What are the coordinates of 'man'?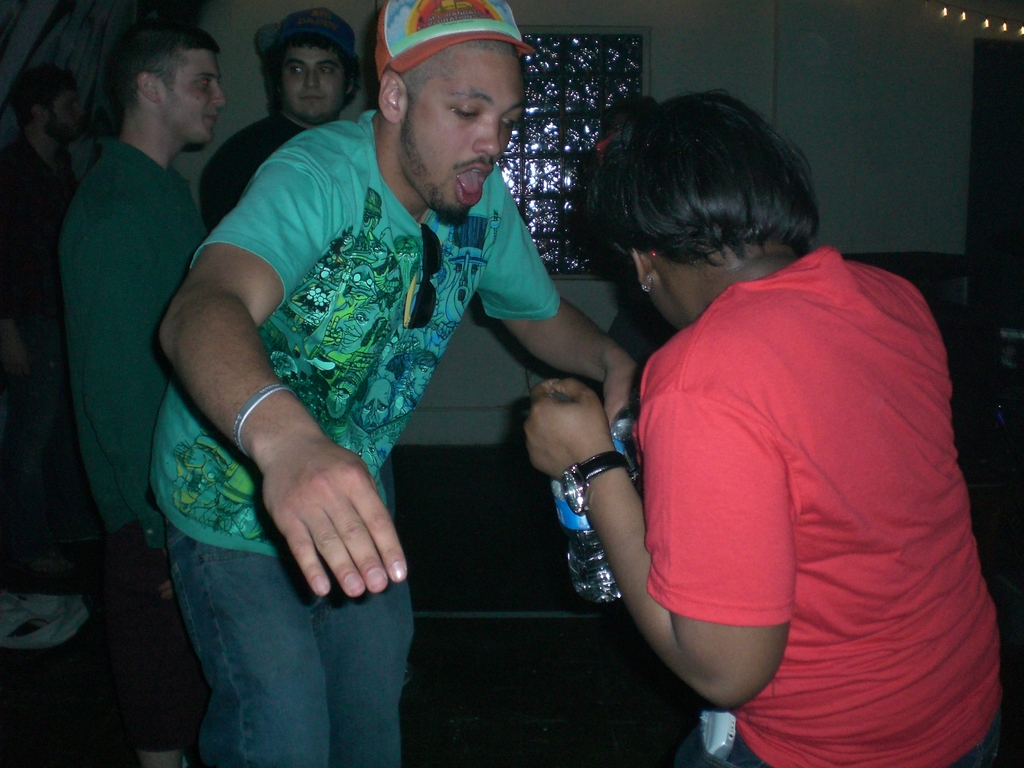
[196,12,371,232].
